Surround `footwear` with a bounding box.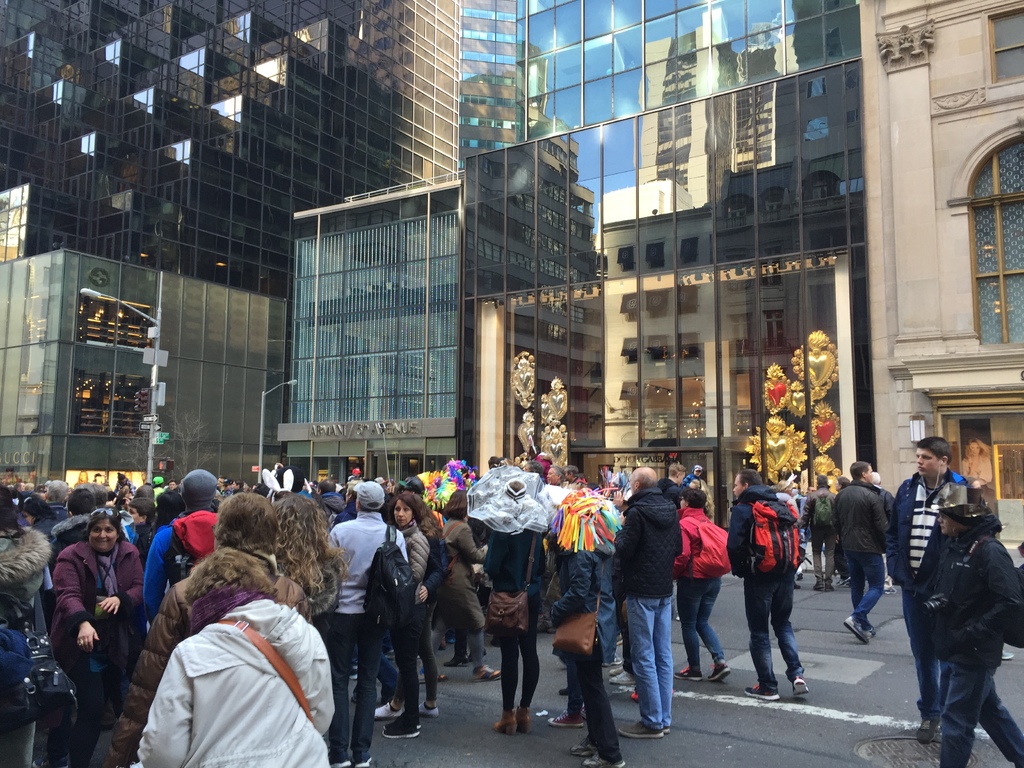
490,709,515,741.
